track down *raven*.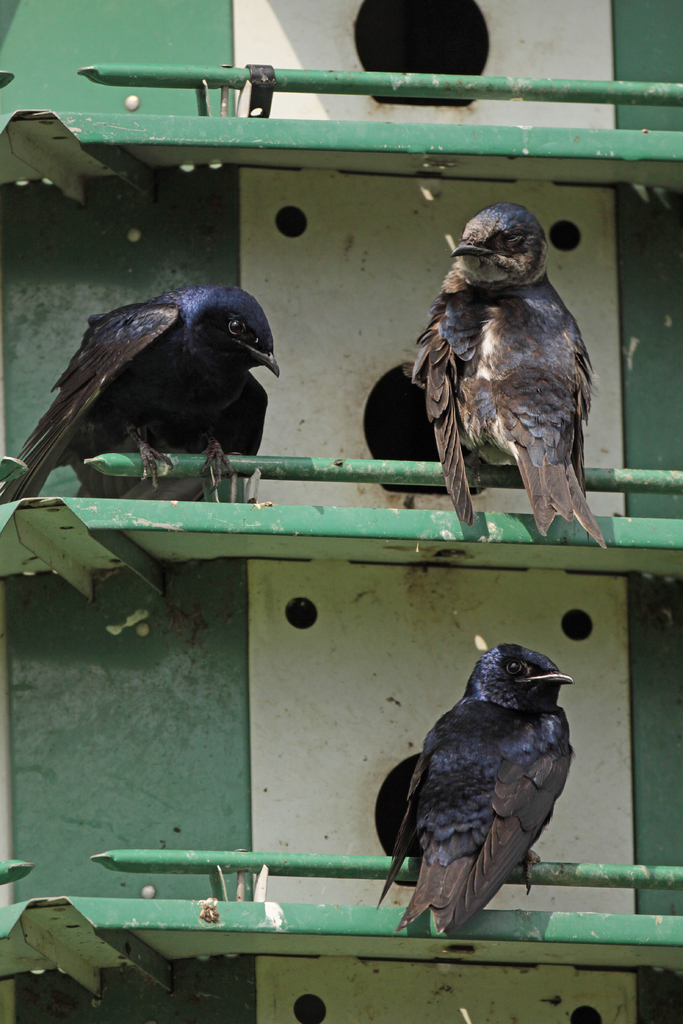
Tracked to 0/276/295/520.
